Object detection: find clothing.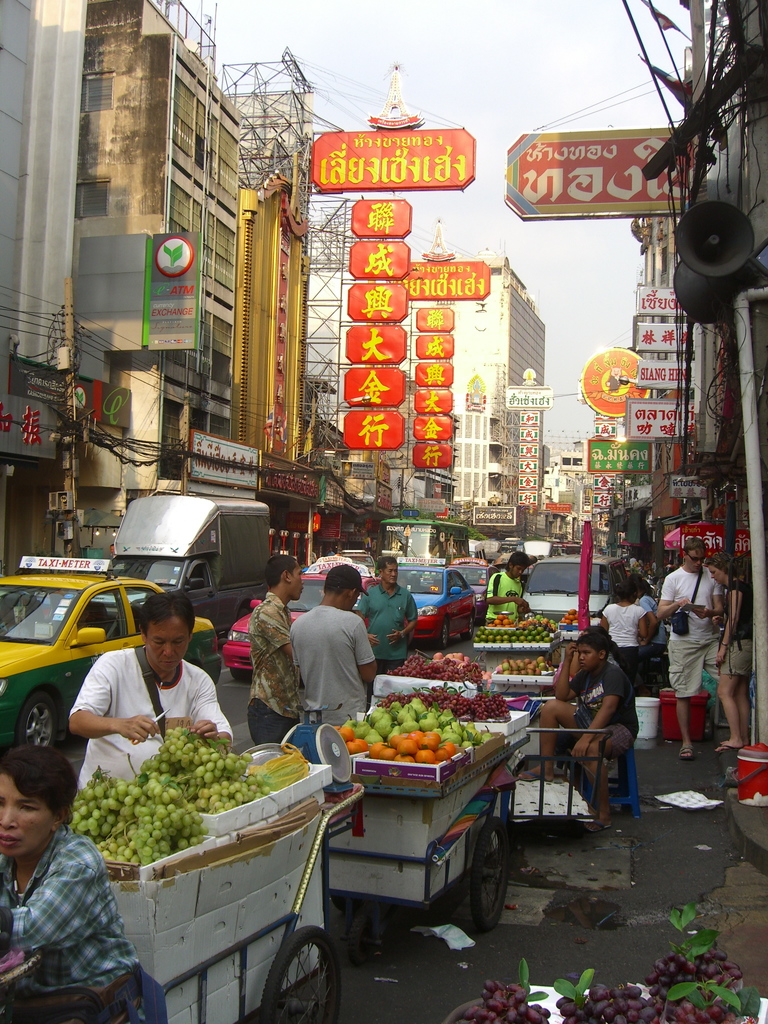
<region>72, 648, 238, 790</region>.
